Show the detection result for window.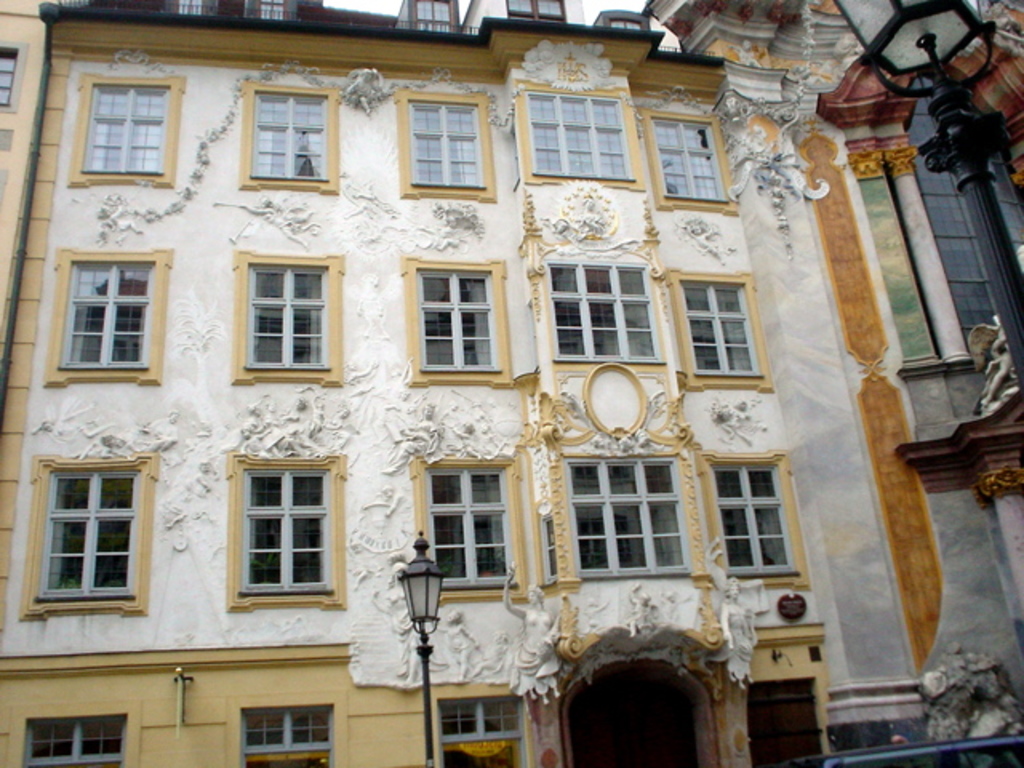
(642,104,738,211).
